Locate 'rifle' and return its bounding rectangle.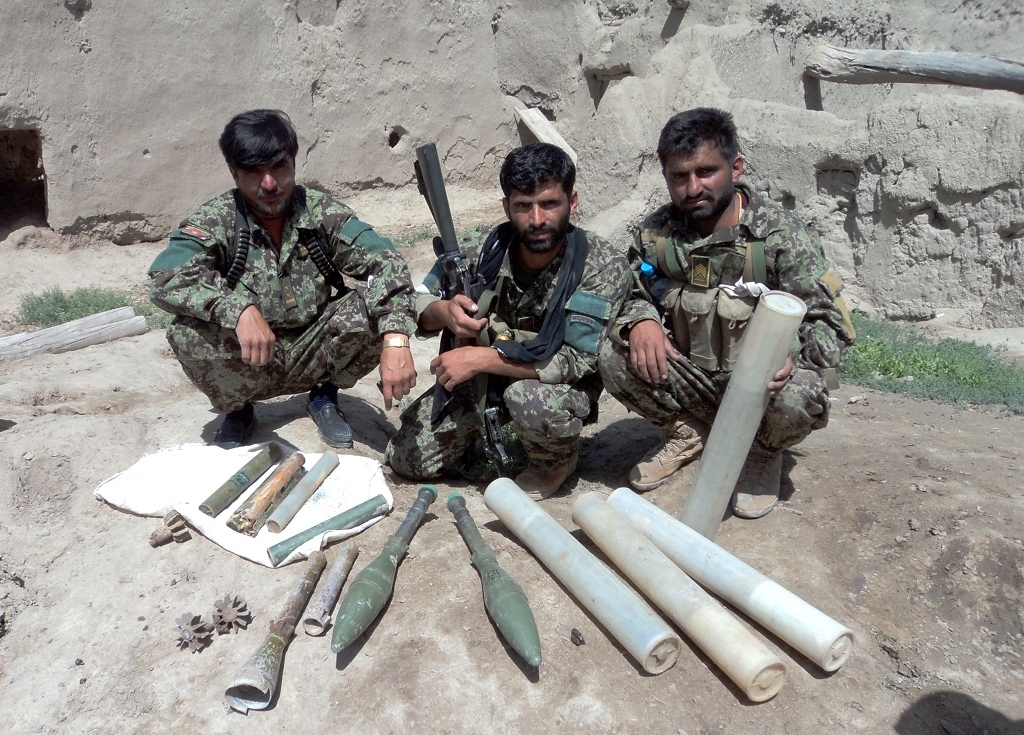
region(408, 143, 514, 494).
